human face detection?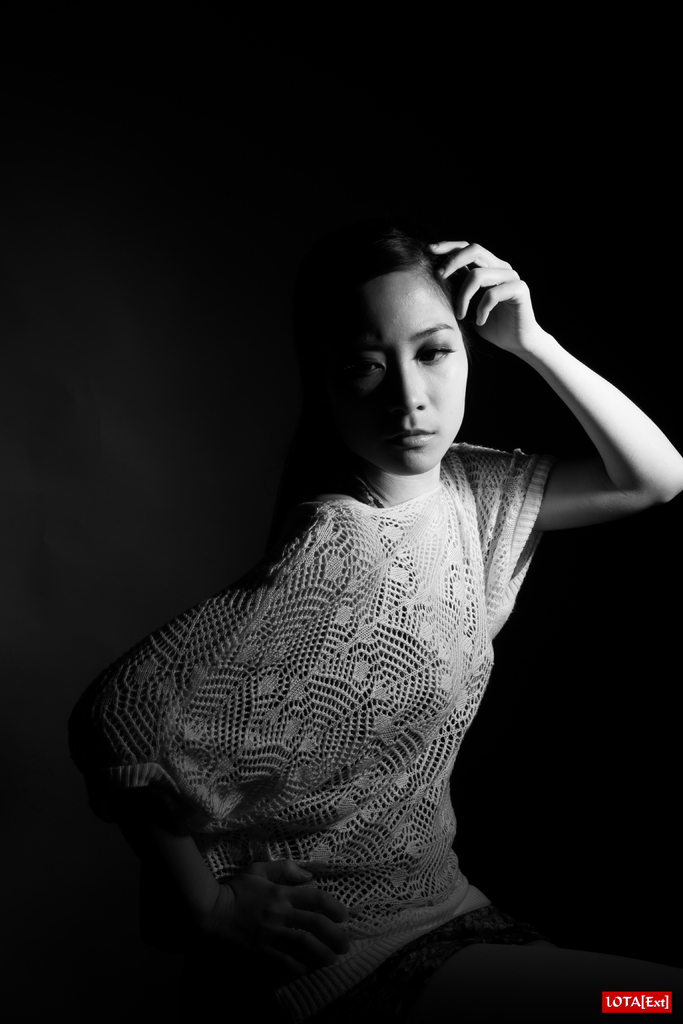
x1=340 y1=264 x2=467 y2=476
